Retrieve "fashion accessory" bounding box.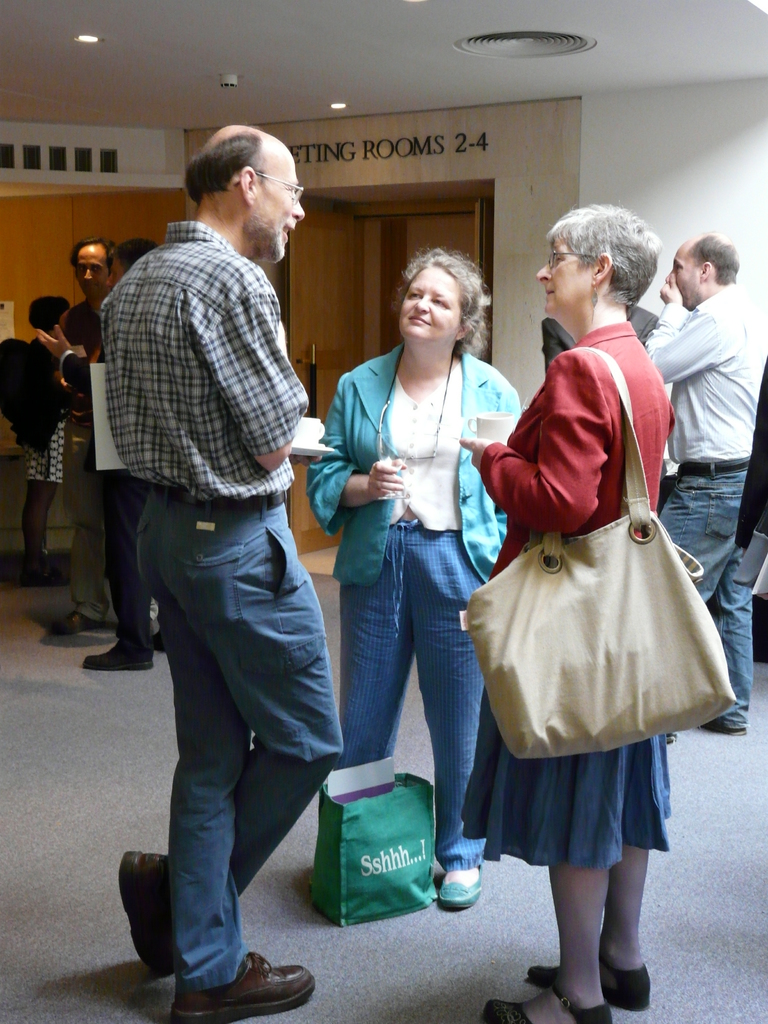
Bounding box: select_region(675, 456, 750, 477).
